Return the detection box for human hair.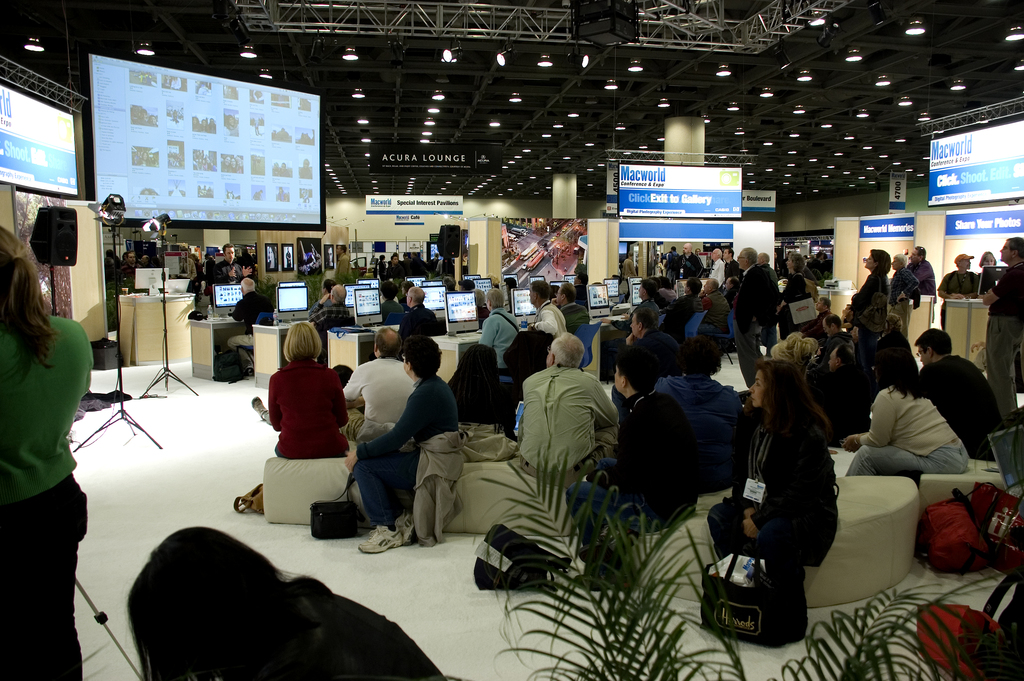
[x1=616, y1=347, x2=647, y2=395].
